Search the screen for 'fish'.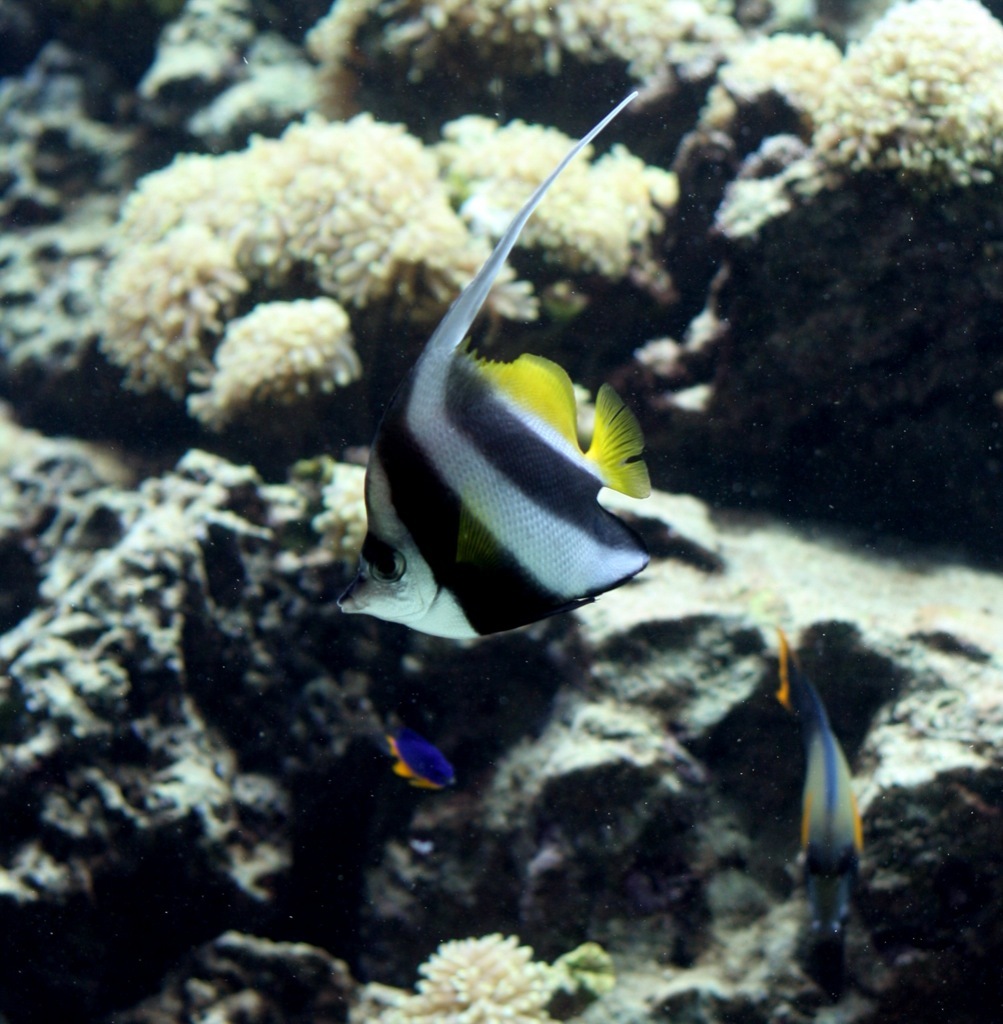
Found at 326/83/650/637.
